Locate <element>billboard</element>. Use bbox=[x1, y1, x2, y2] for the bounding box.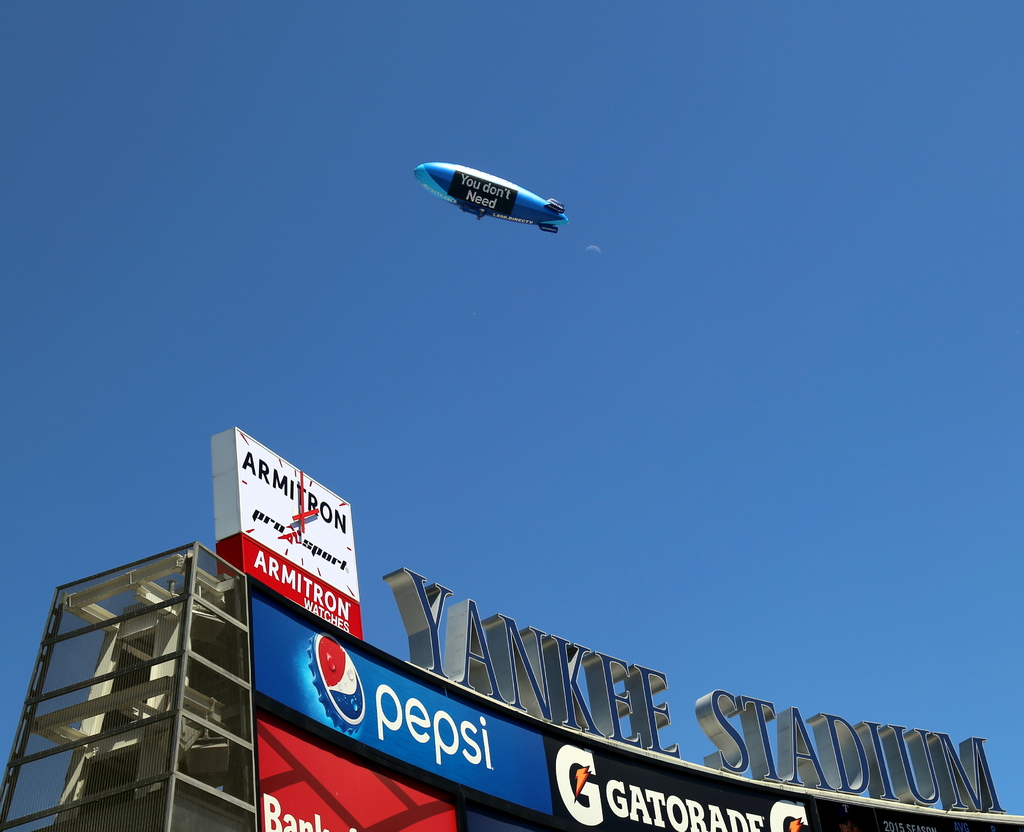
bbox=[556, 732, 808, 831].
